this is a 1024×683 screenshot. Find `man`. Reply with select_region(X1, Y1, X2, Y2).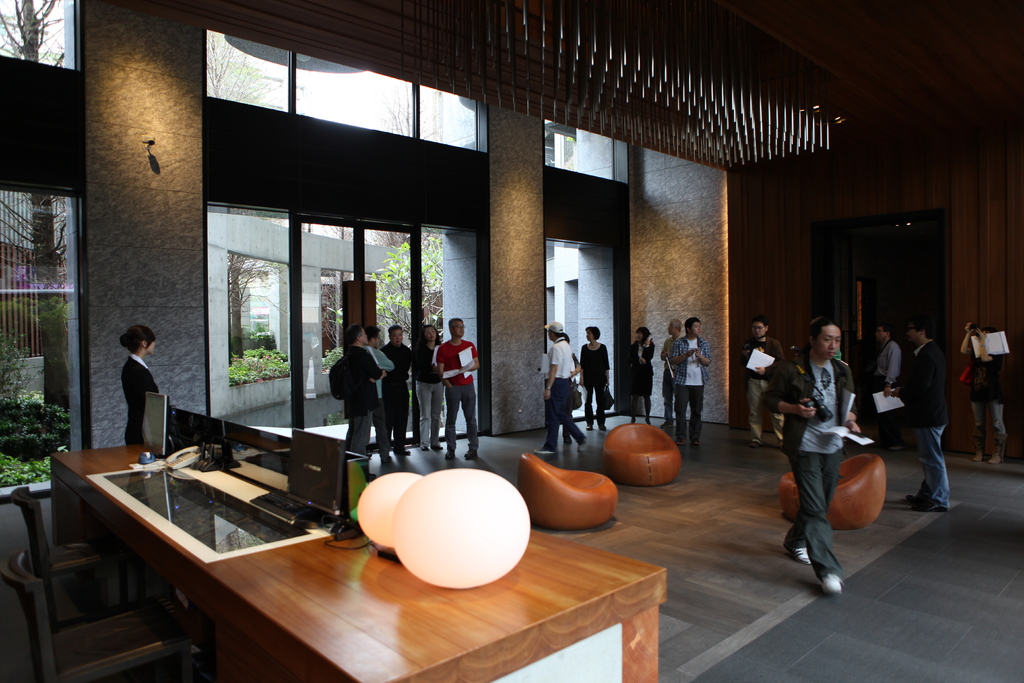
select_region(940, 315, 1016, 466).
